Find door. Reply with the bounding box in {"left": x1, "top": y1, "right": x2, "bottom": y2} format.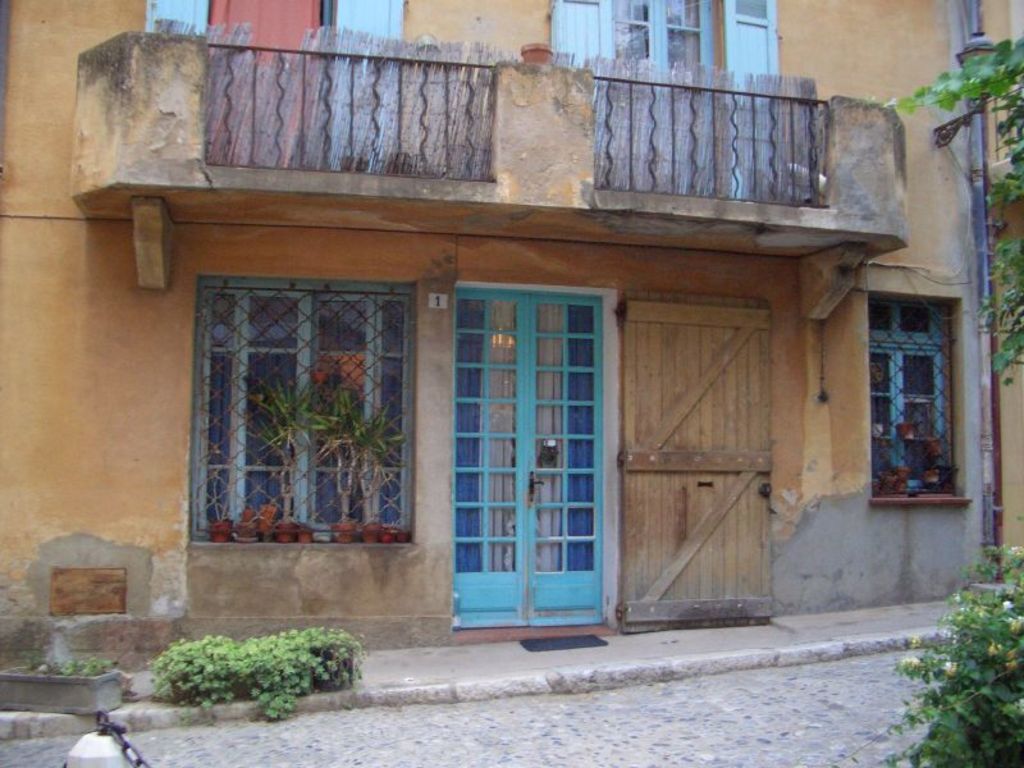
{"left": 433, "top": 279, "right": 613, "bottom": 650}.
